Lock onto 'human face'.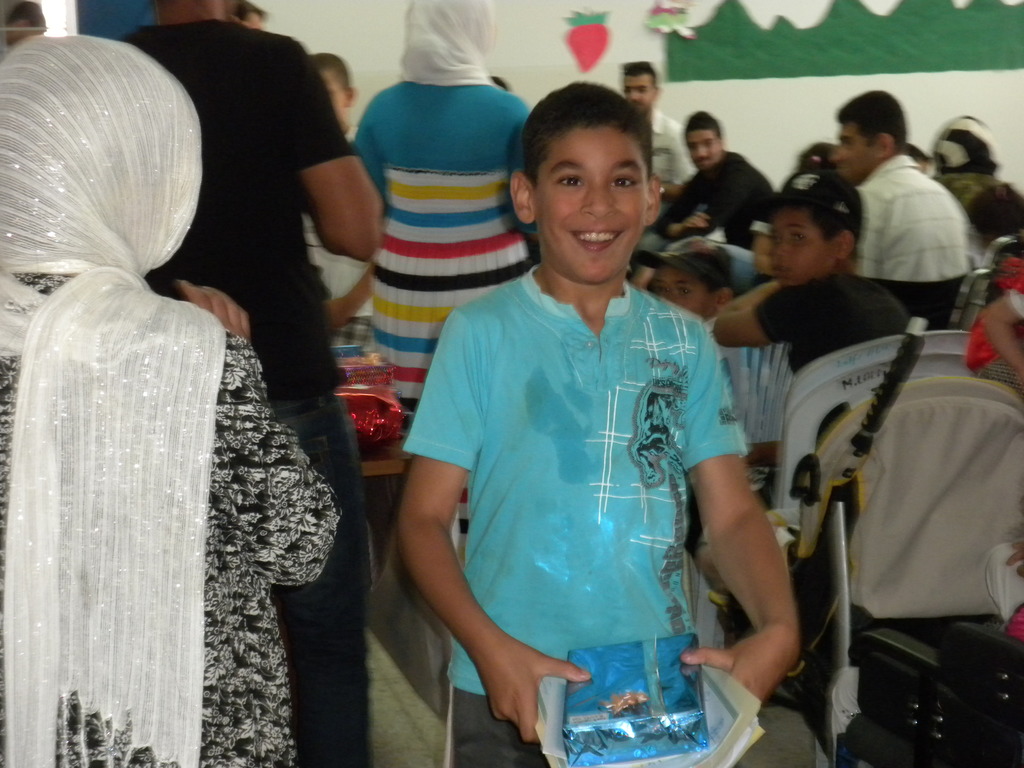
Locked: box=[838, 124, 874, 183].
